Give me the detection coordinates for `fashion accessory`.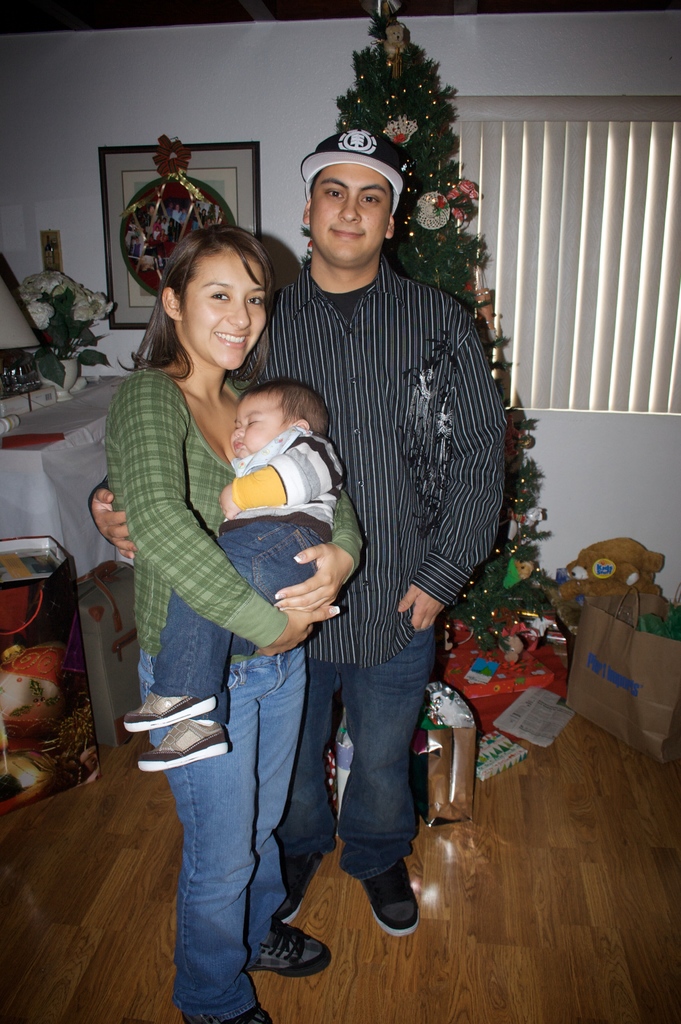
pyautogui.locateOnScreen(131, 745, 234, 772).
